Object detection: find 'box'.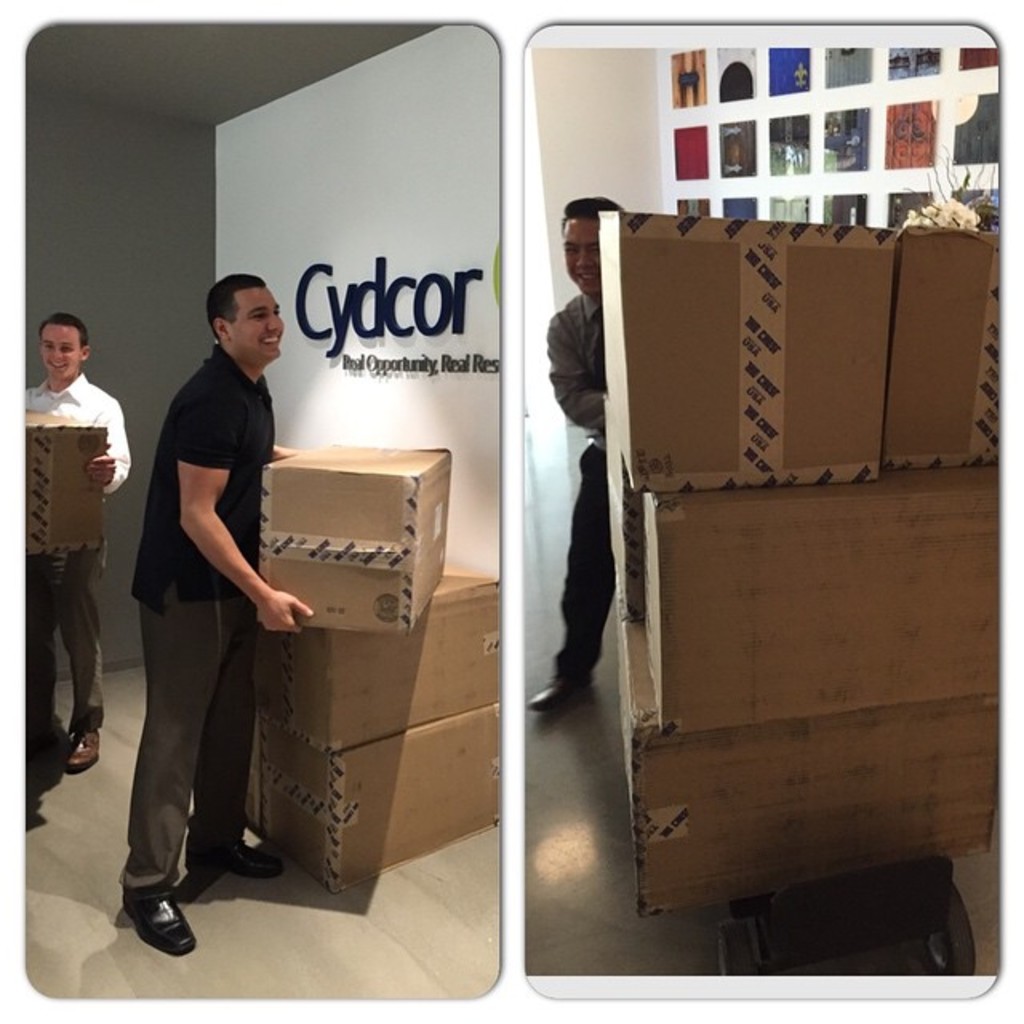
BBox(248, 704, 512, 890).
